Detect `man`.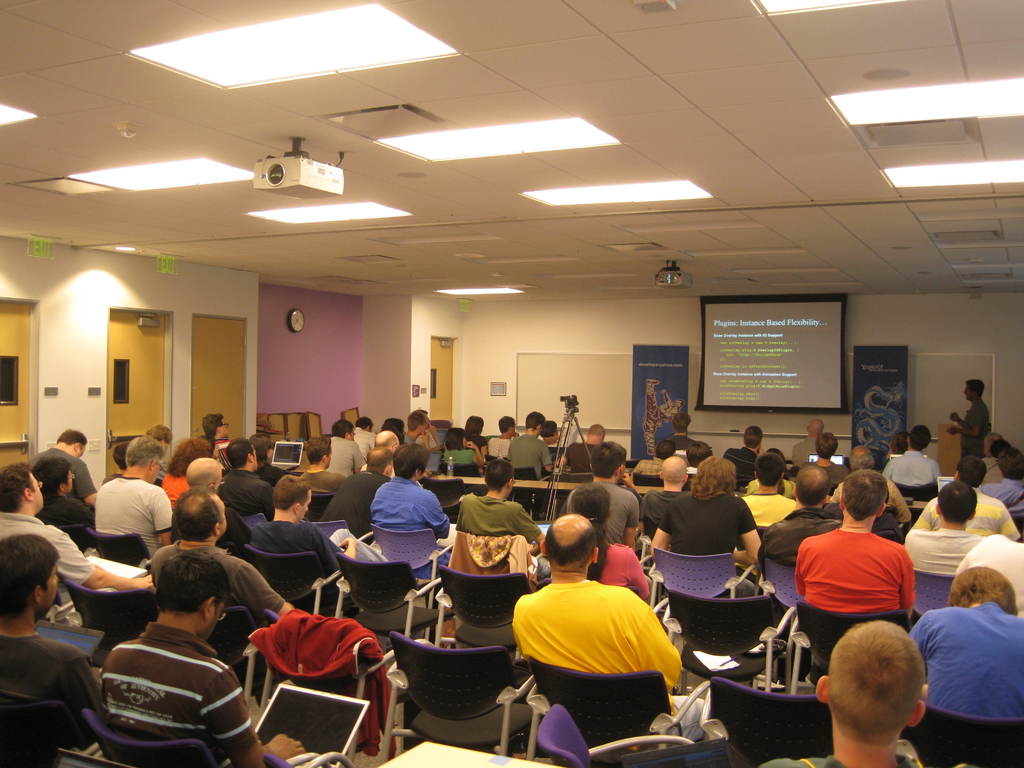
Detected at {"x1": 983, "y1": 446, "x2": 1023, "y2": 511}.
